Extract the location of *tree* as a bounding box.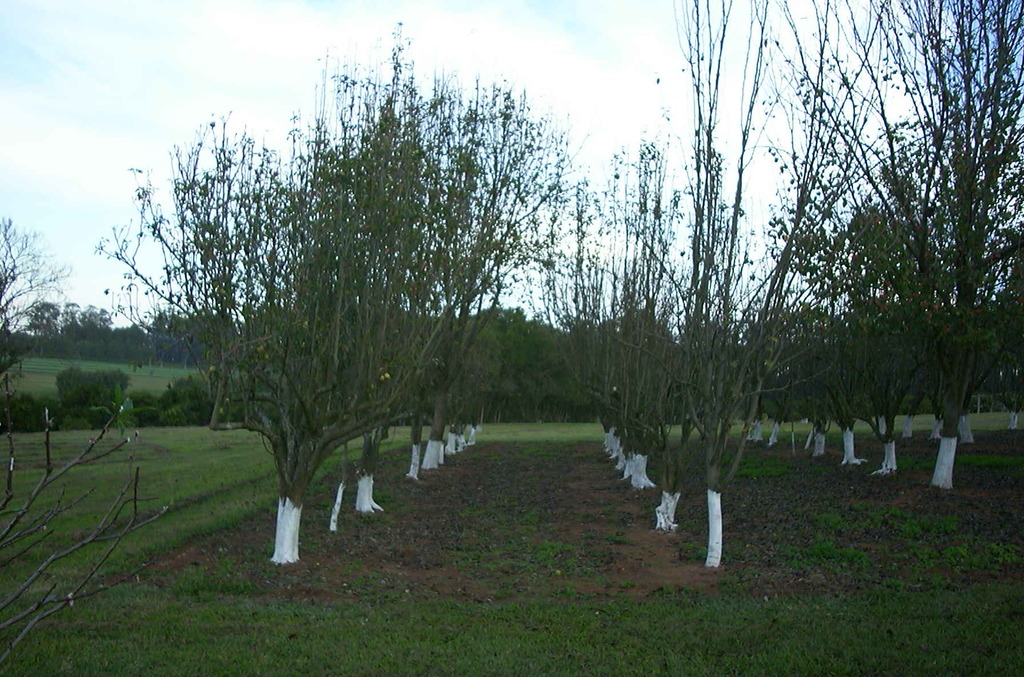
(0,401,173,673).
